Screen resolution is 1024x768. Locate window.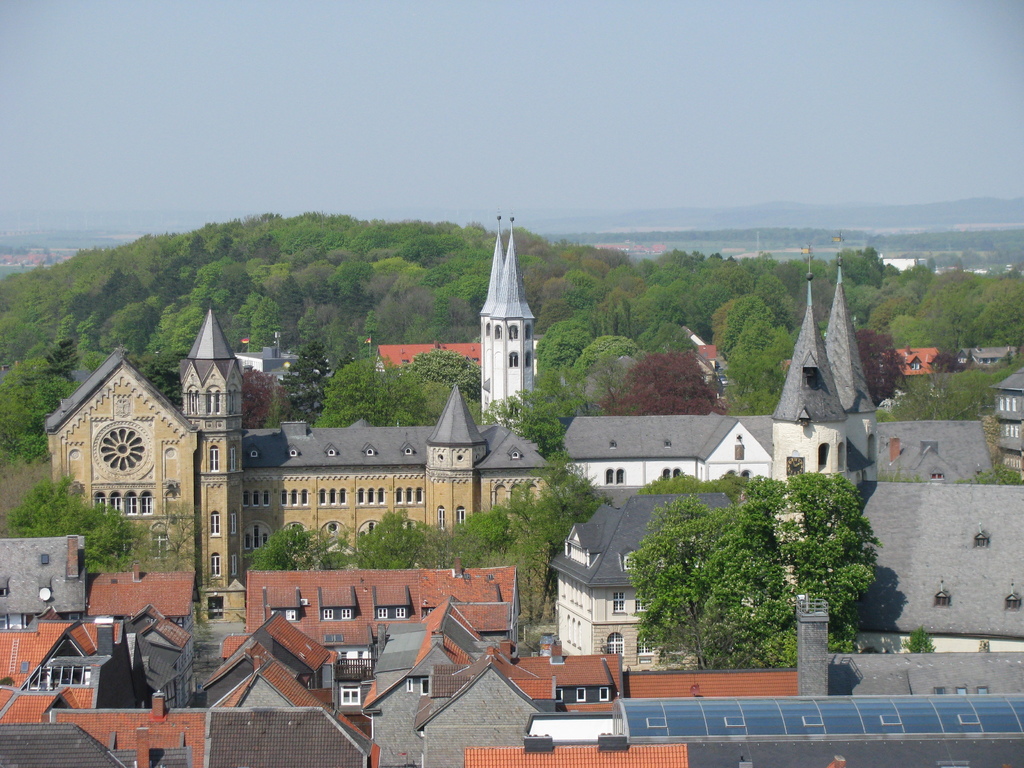
x1=436, y1=503, x2=445, y2=531.
